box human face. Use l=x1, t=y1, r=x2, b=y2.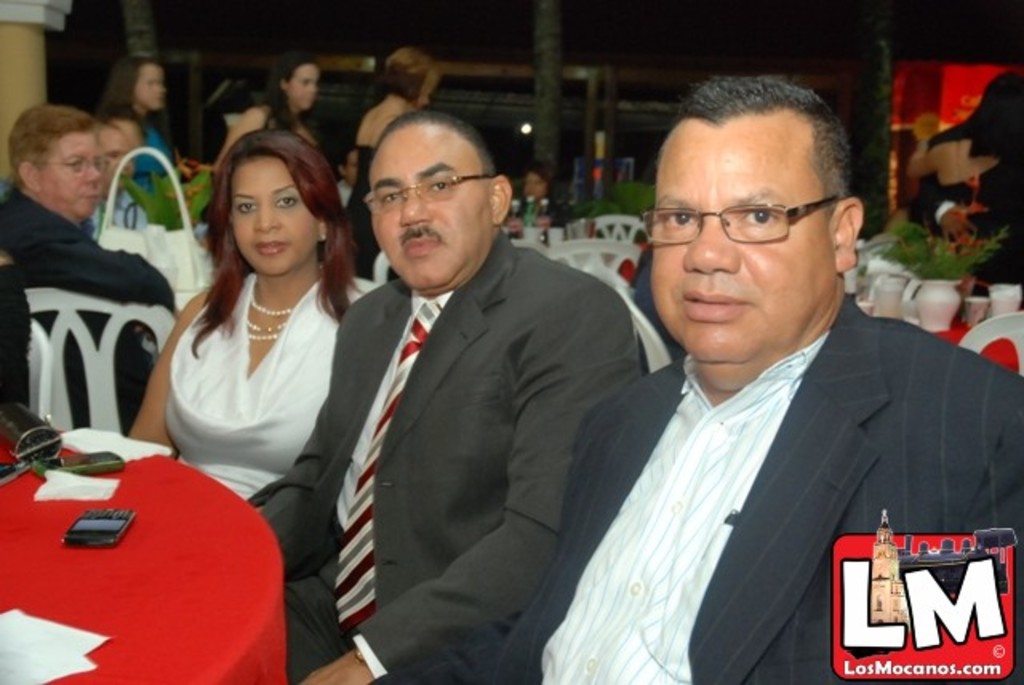
l=102, t=128, r=133, b=192.
